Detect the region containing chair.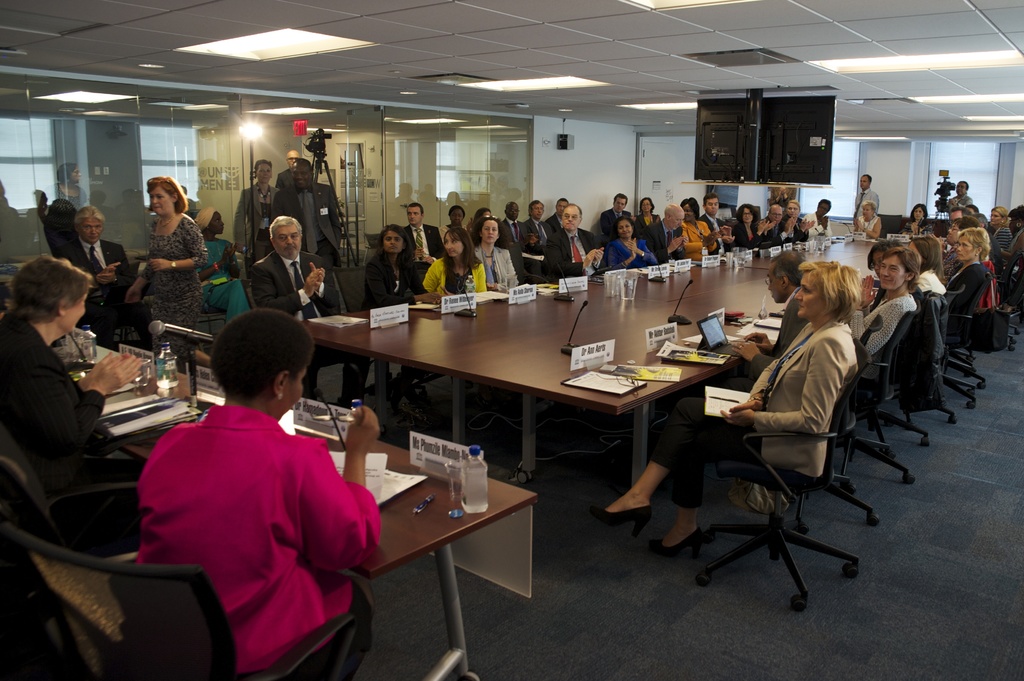
x1=0, y1=522, x2=366, y2=680.
